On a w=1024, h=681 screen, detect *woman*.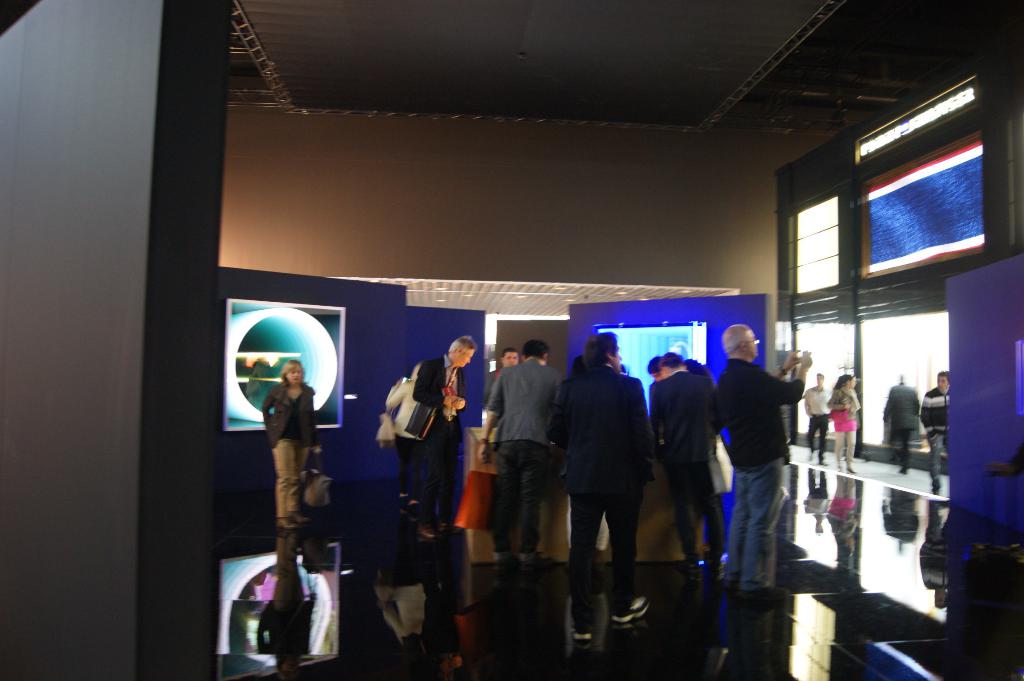
Rect(260, 360, 321, 529).
